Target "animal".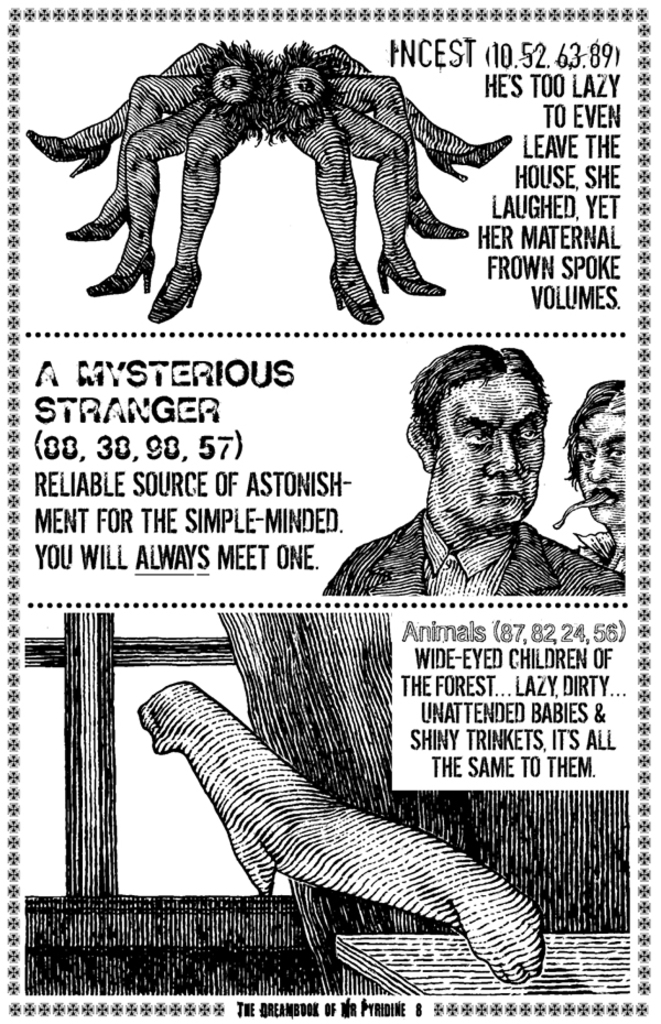
Target region: x1=28 y1=39 x2=509 y2=324.
